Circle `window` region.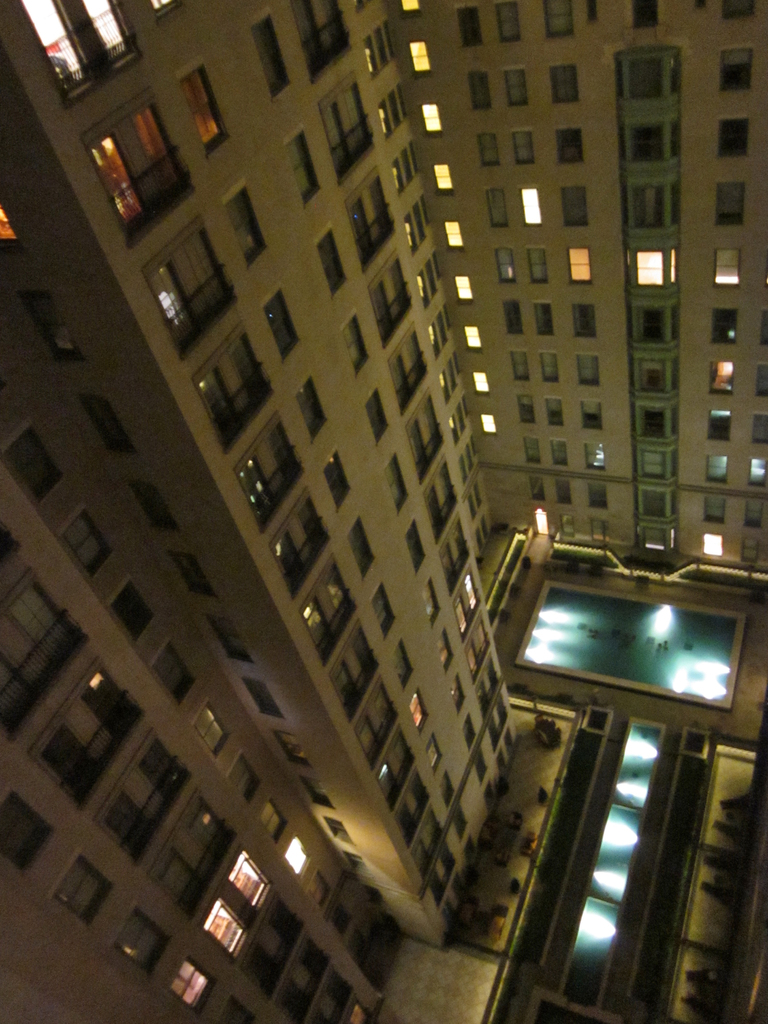
Region: pyautogui.locateOnScreen(403, 818, 448, 876).
